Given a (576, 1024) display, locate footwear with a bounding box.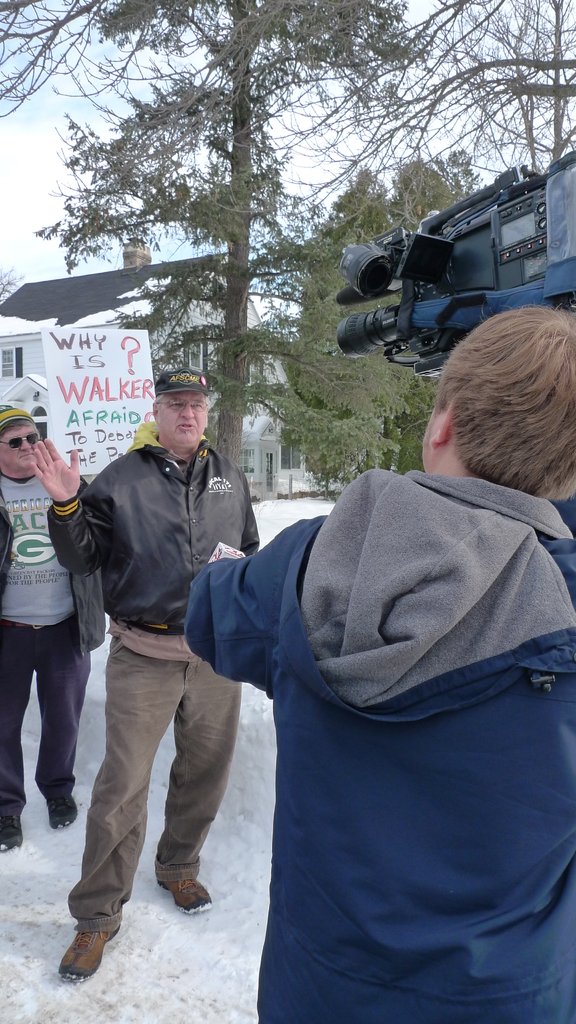
Located: <region>49, 911, 113, 981</region>.
